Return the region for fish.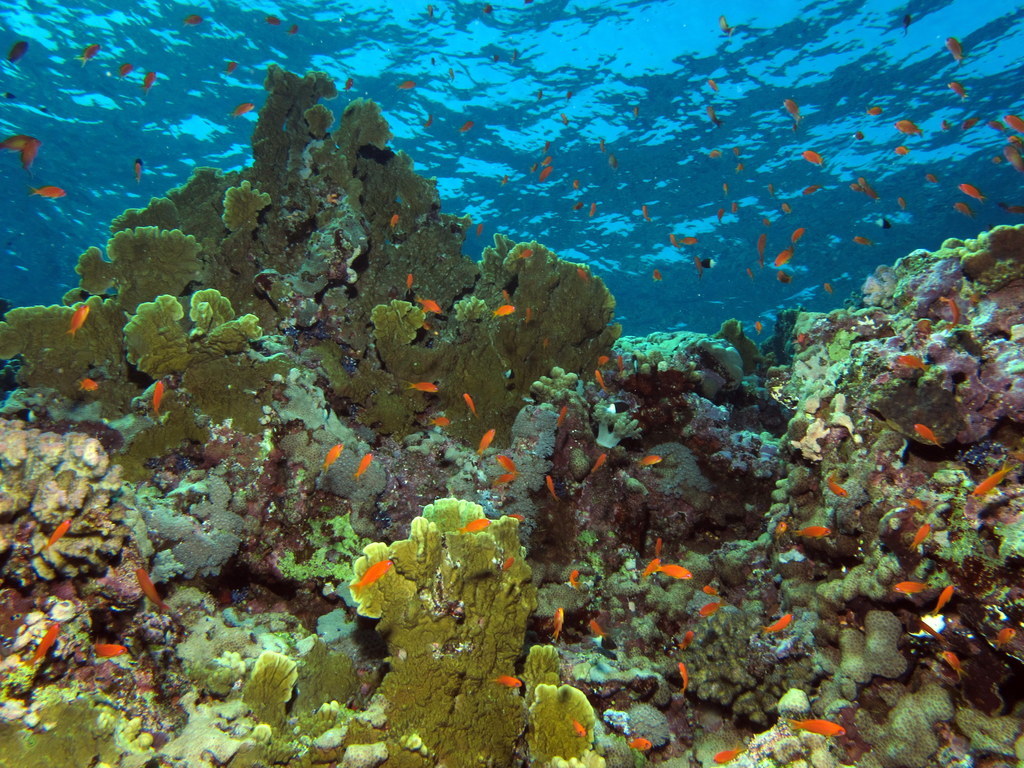
{"left": 913, "top": 425, "right": 940, "bottom": 443}.
